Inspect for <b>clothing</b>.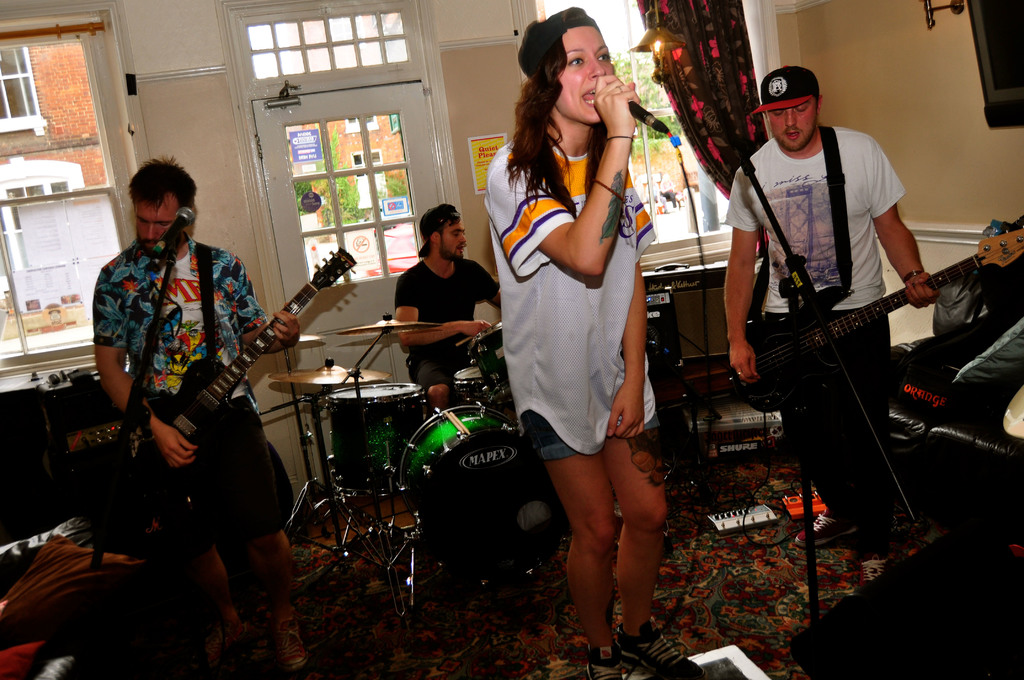
Inspection: bbox=[396, 257, 502, 386].
